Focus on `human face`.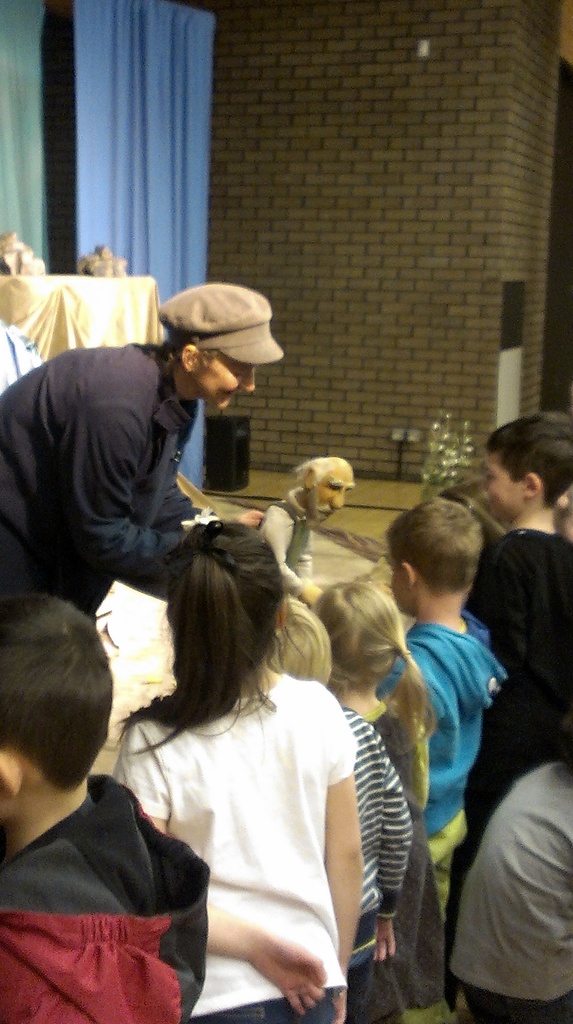
Focused at <box>387,559,412,618</box>.
